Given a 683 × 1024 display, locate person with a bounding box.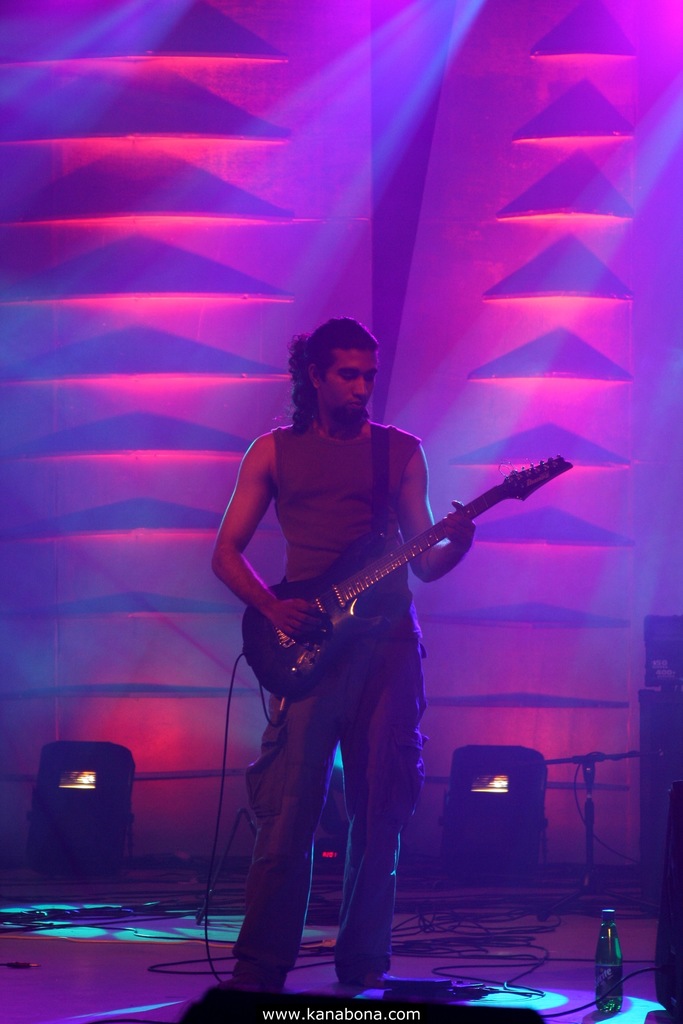
Located: 213, 302, 552, 977.
